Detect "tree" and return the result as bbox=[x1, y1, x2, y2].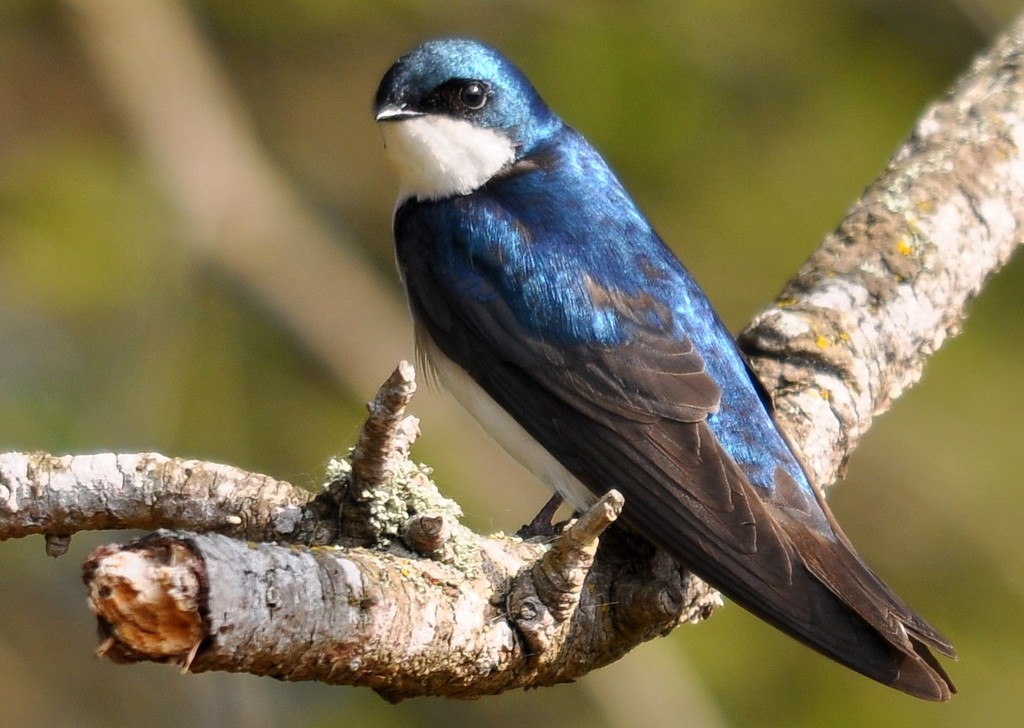
bbox=[0, 0, 1023, 696].
